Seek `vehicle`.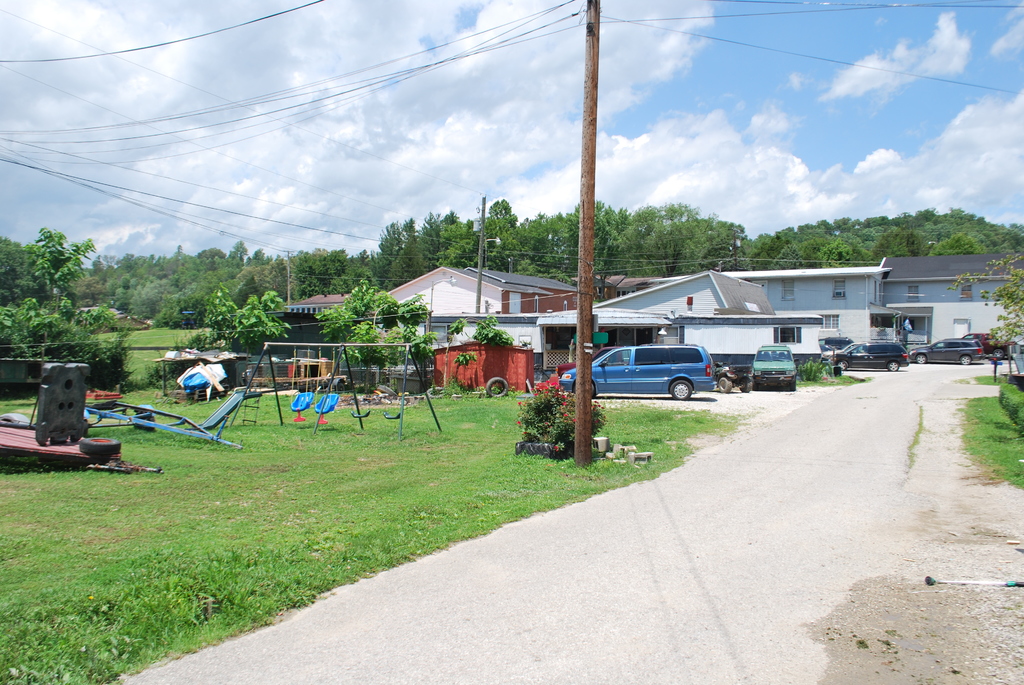
[553,344,627,375].
